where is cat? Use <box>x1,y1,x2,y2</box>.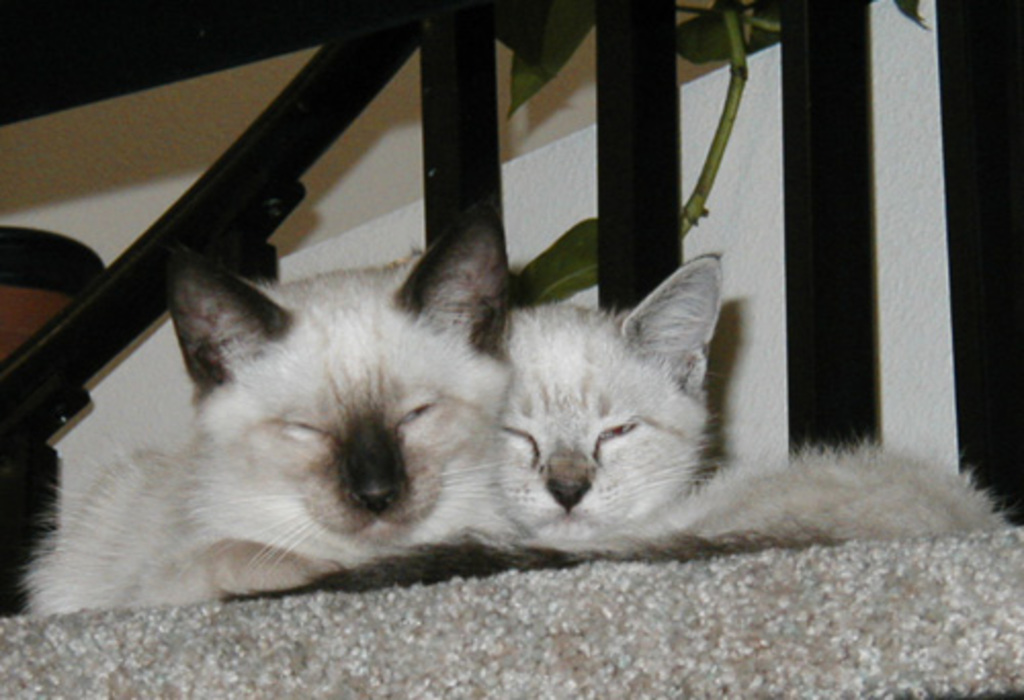
<box>494,260,1010,549</box>.
